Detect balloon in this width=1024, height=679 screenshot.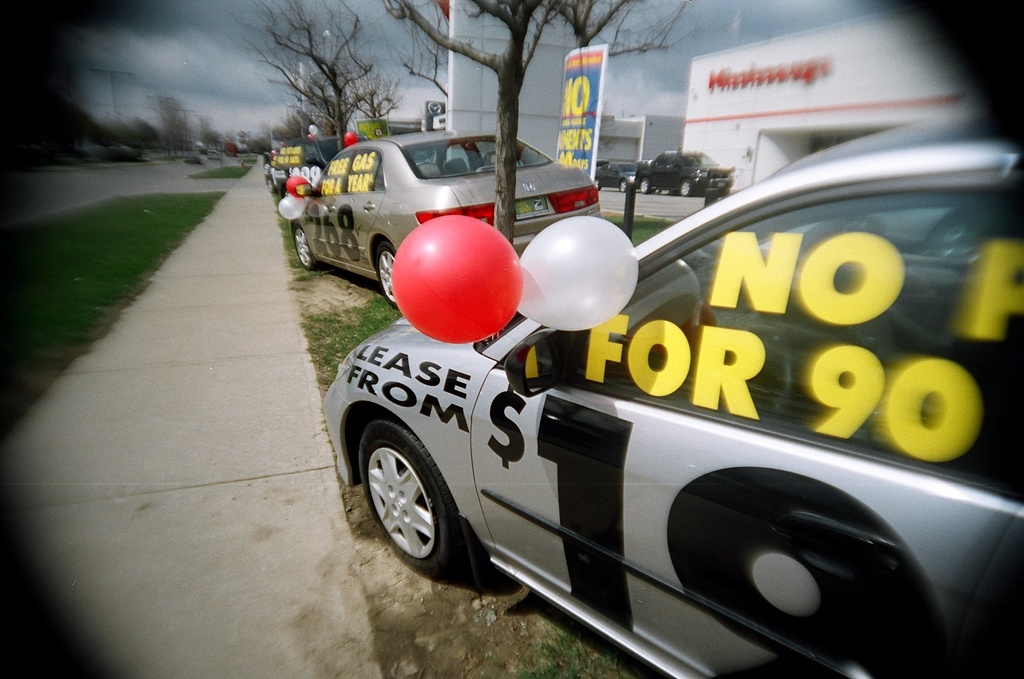
Detection: <region>282, 176, 308, 197</region>.
